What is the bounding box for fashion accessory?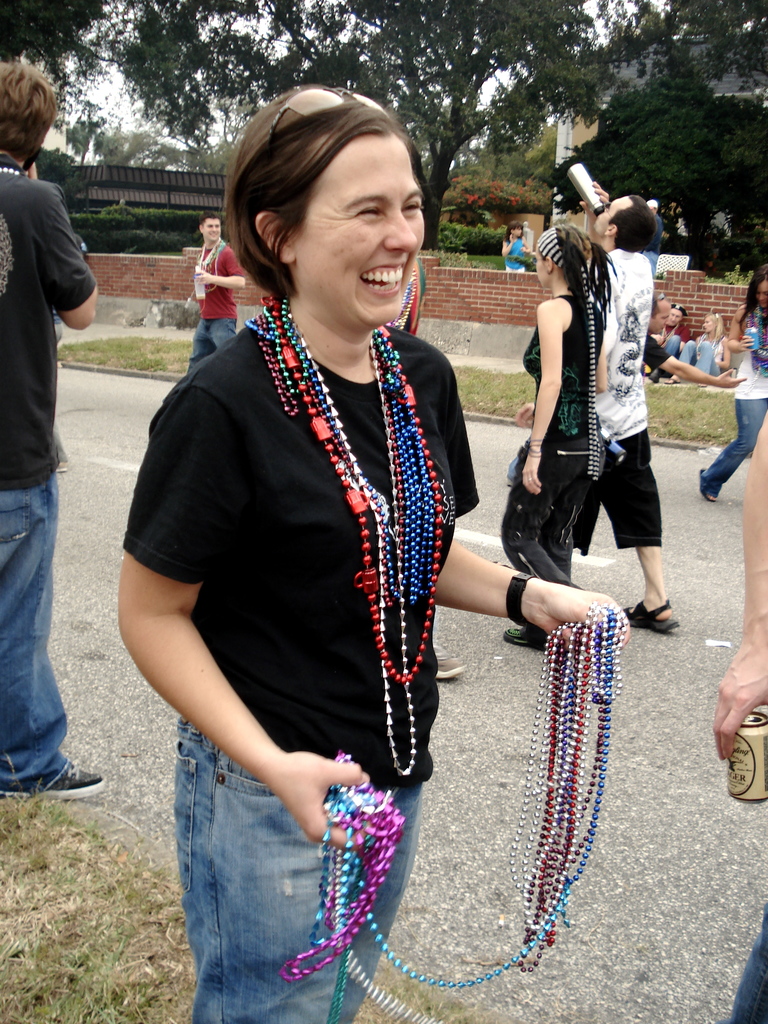
select_region(701, 467, 721, 503).
